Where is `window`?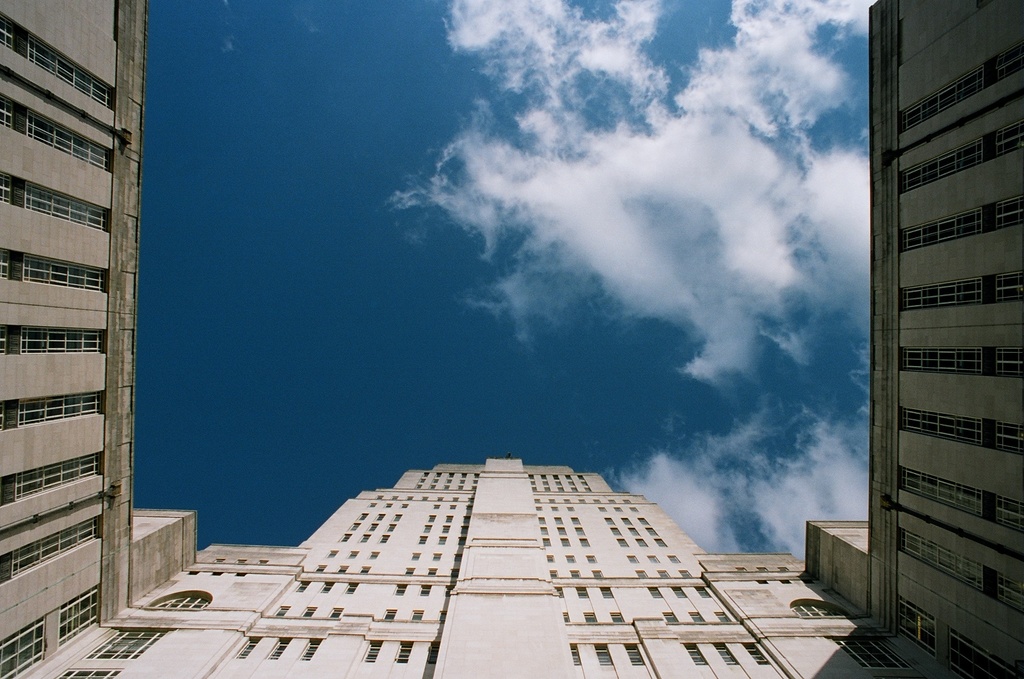
<region>559, 535, 572, 546</region>.
